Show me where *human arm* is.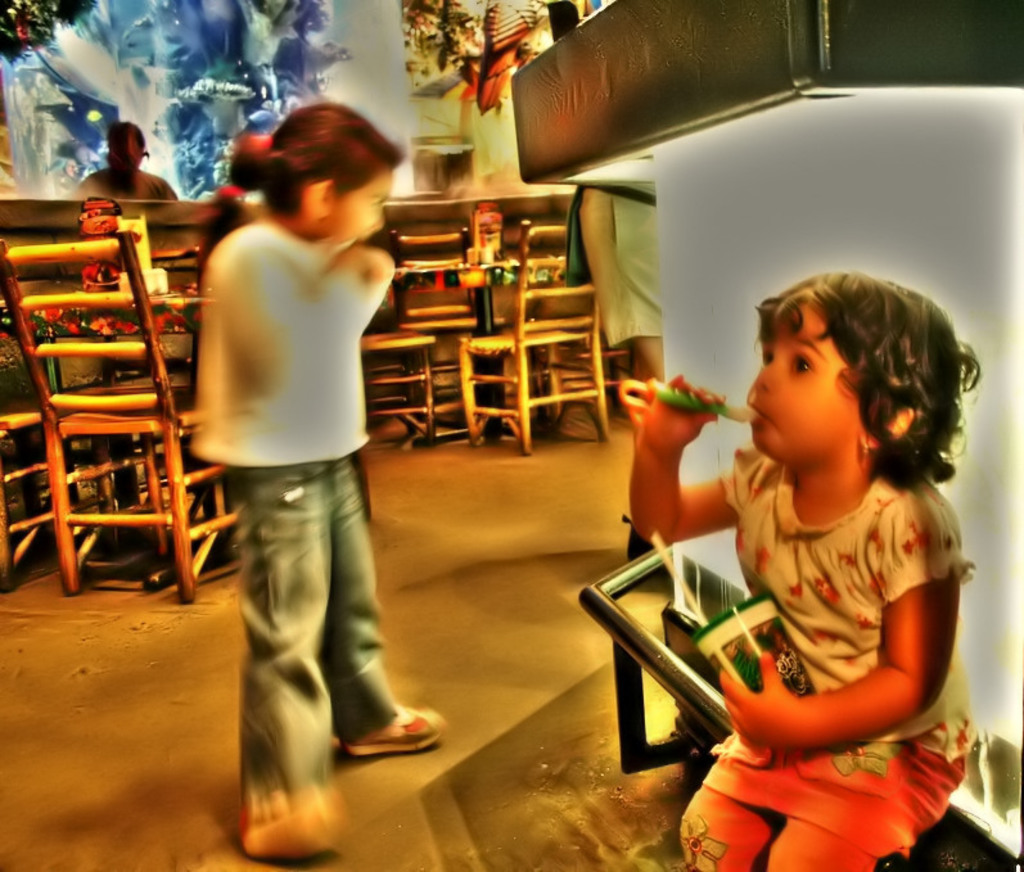
*human arm* is at (357,248,409,306).
